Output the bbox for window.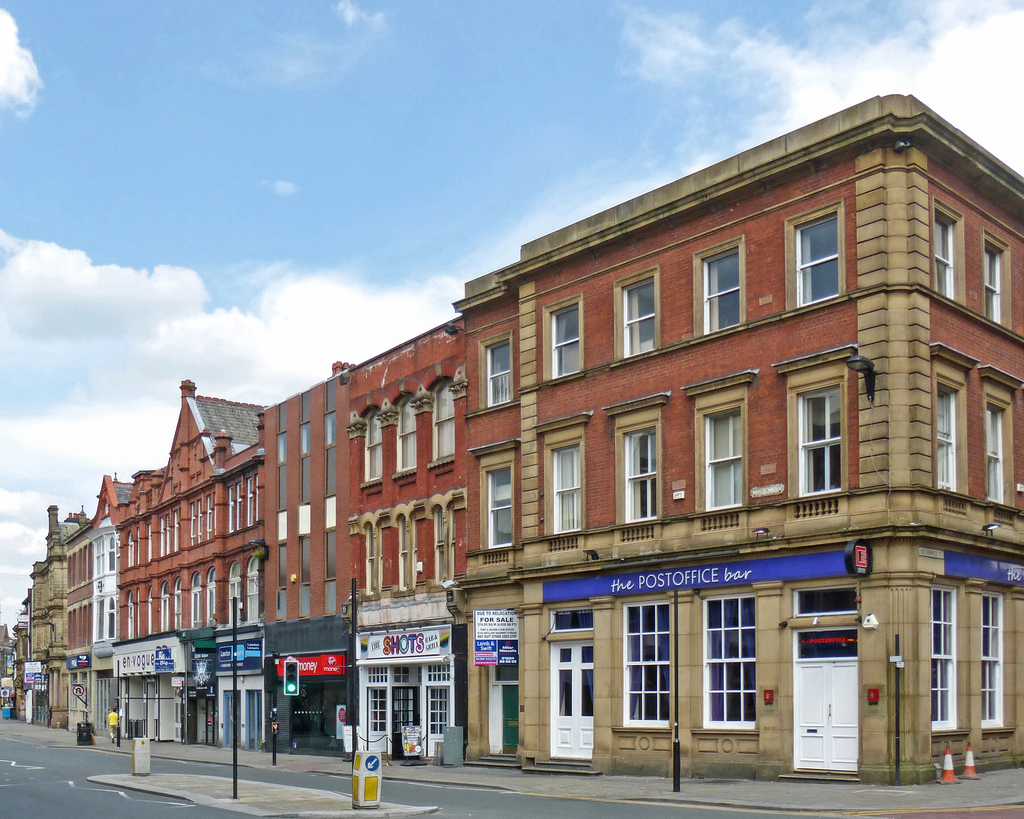
<region>226, 472, 269, 530</region>.
